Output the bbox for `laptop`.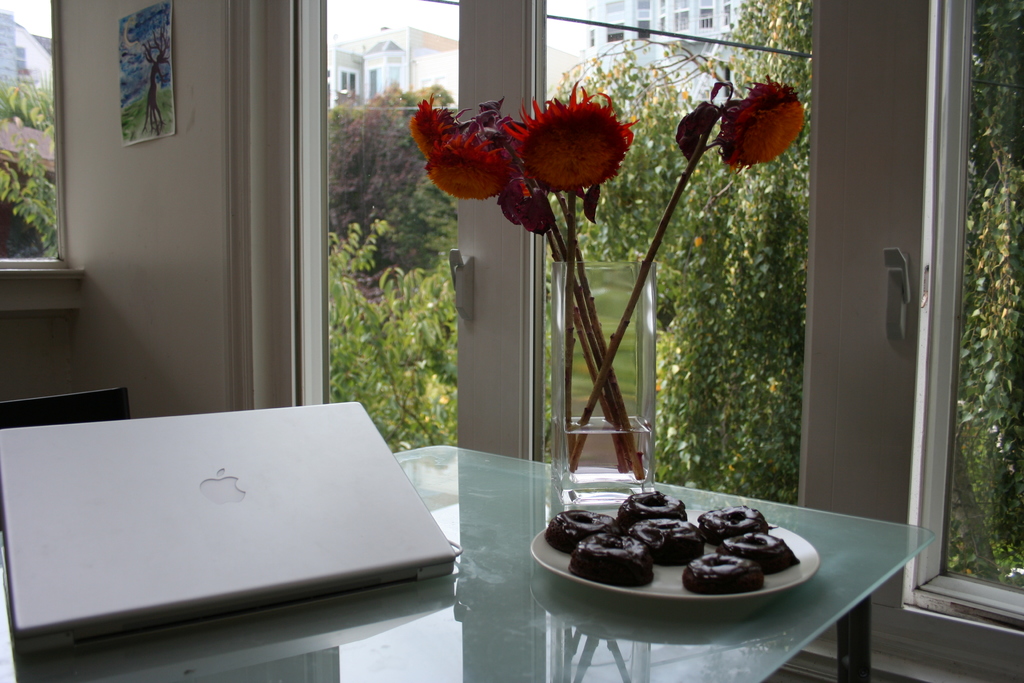
box=[1, 400, 458, 646].
